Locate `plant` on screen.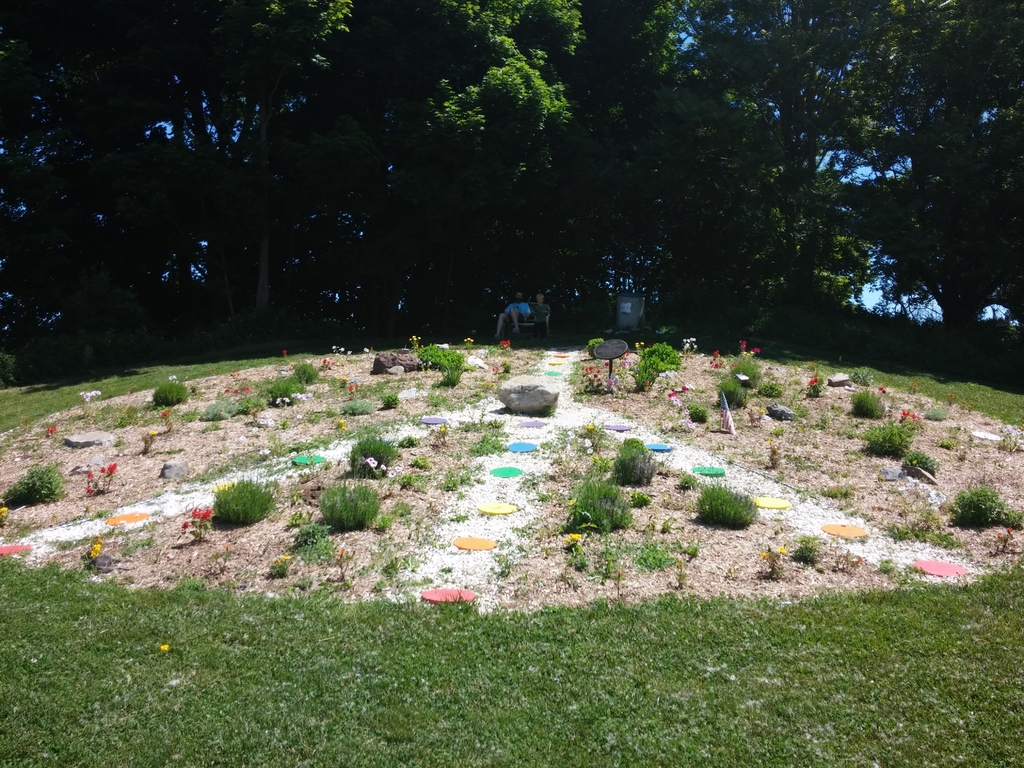
On screen at {"left": 156, "top": 379, "right": 189, "bottom": 405}.
